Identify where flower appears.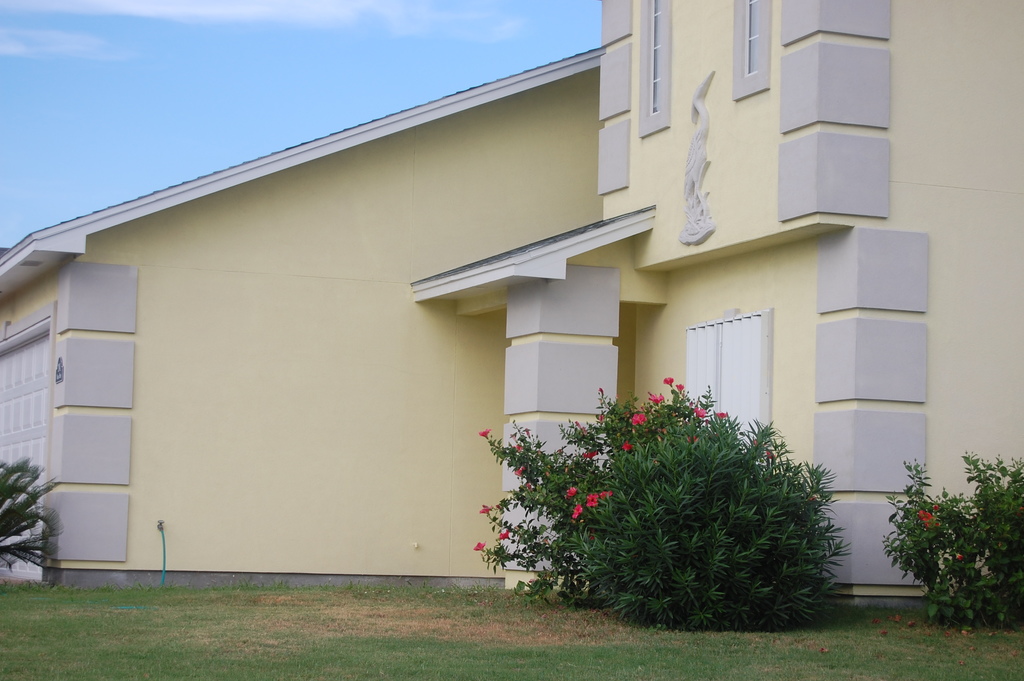
Appears at bbox=(714, 407, 728, 416).
